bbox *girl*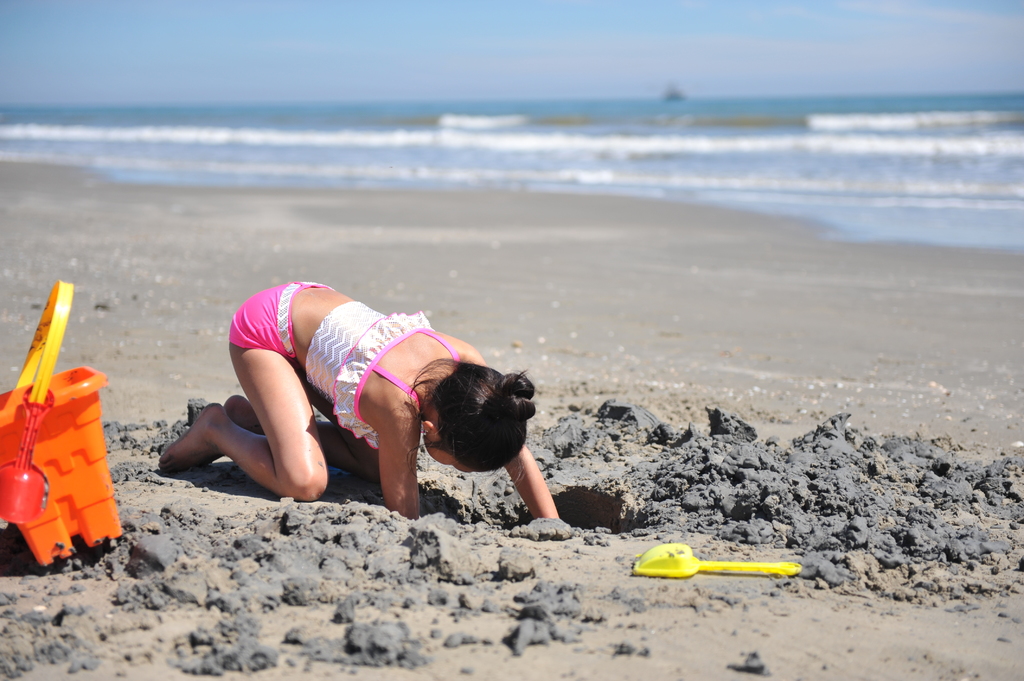
detection(160, 281, 557, 520)
